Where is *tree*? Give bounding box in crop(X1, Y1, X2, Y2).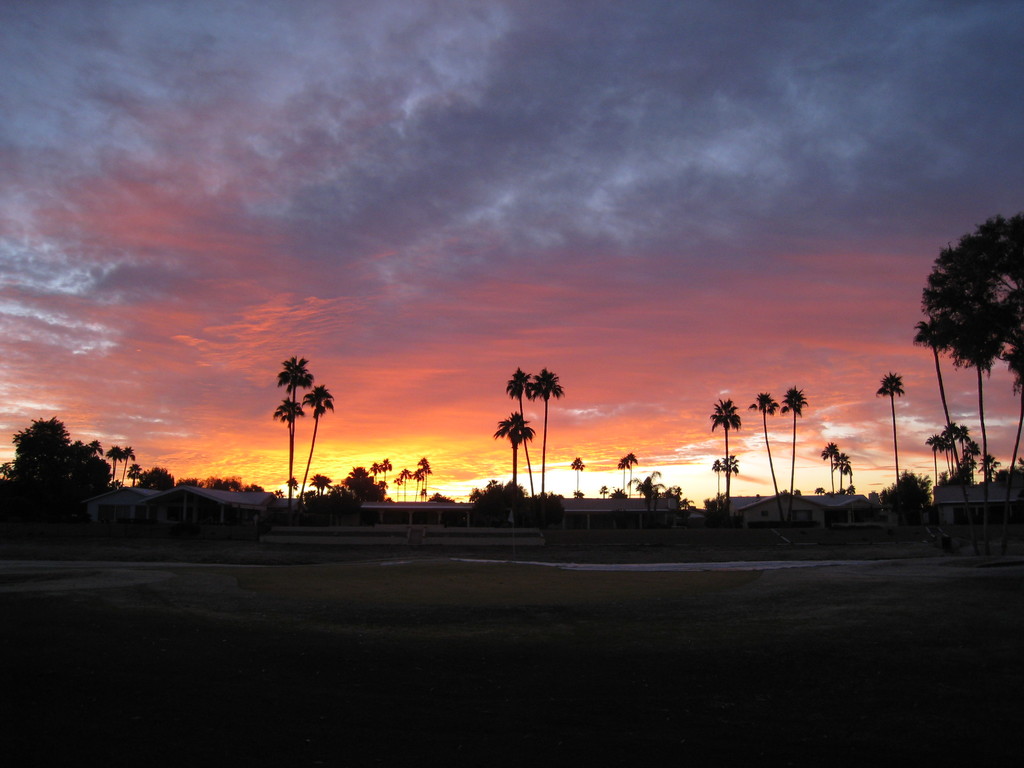
crop(570, 456, 584, 502).
